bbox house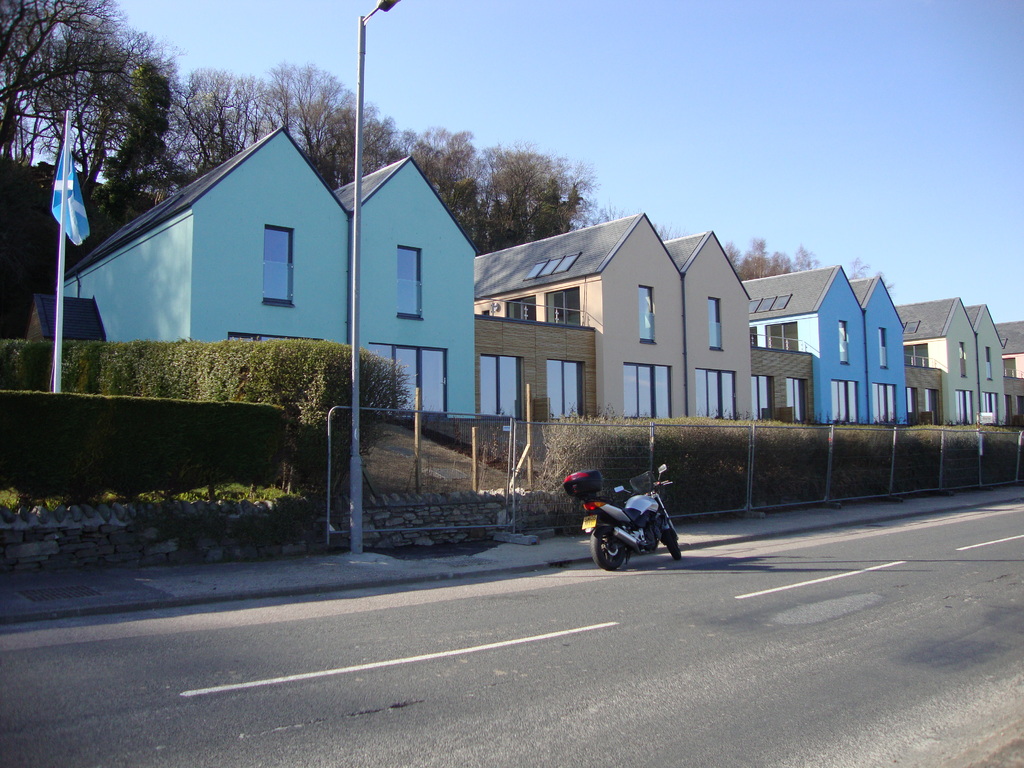
Rect(740, 260, 908, 425)
